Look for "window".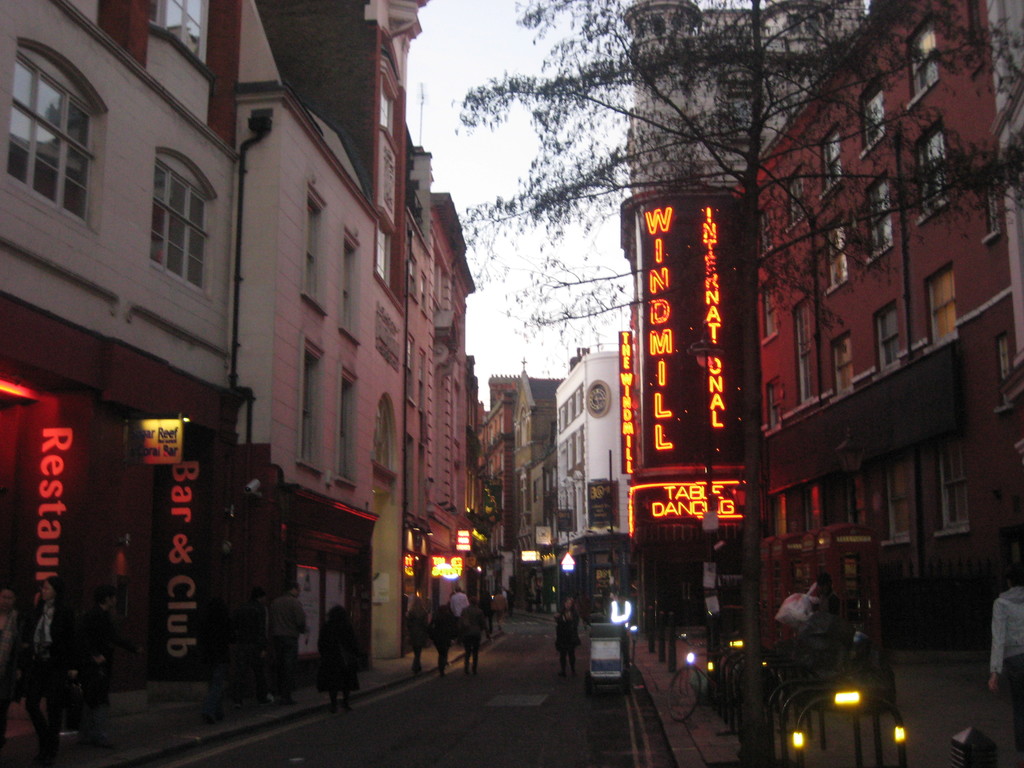
Found: 905,23,938,104.
